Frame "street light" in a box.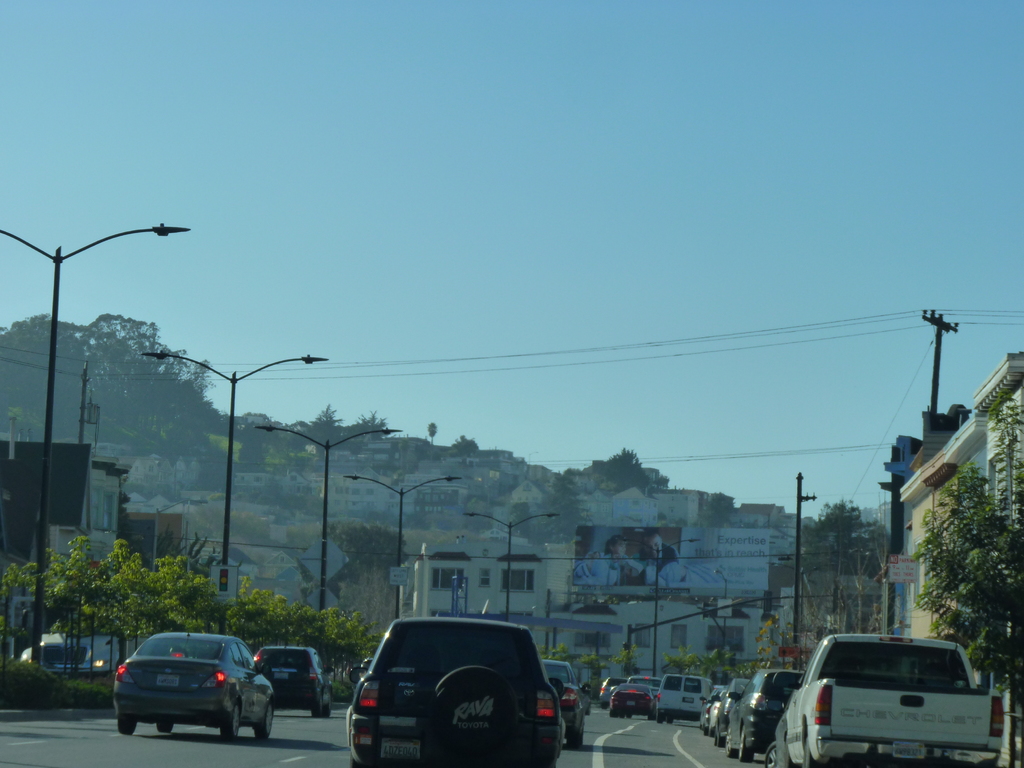
[612,539,704,678].
